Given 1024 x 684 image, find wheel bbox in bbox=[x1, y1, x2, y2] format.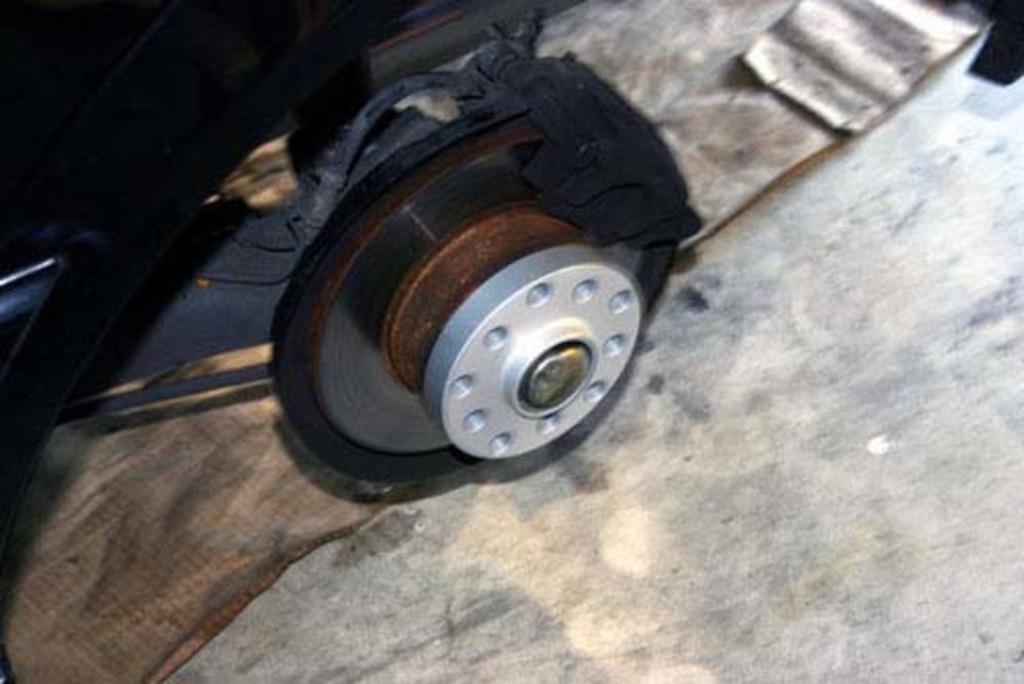
bbox=[264, 68, 745, 524].
